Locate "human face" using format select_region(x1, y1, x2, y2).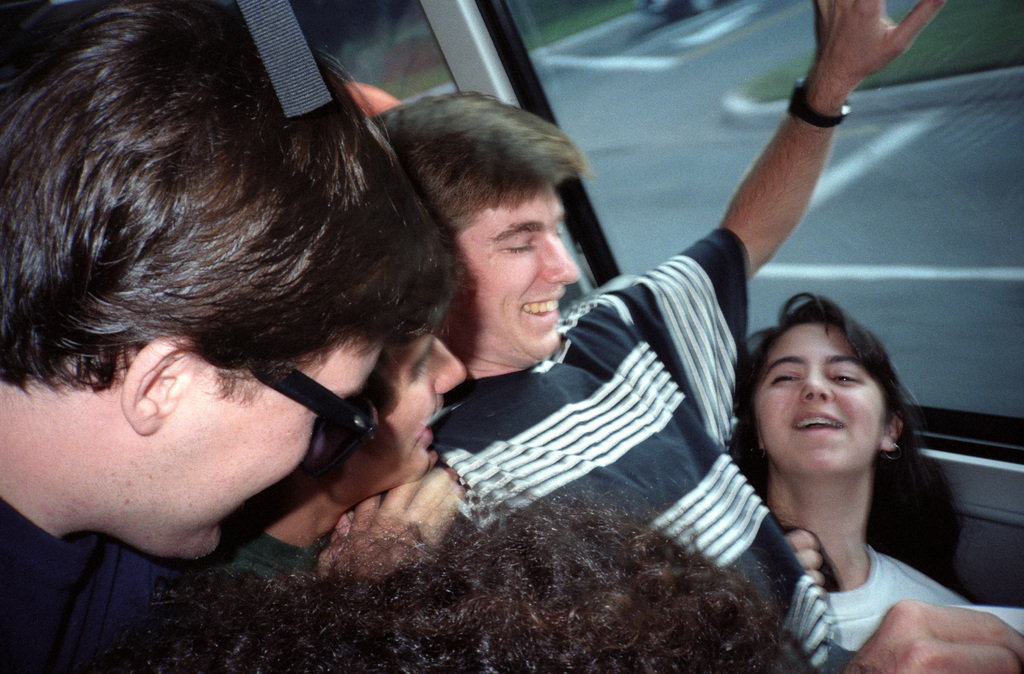
select_region(454, 174, 580, 375).
